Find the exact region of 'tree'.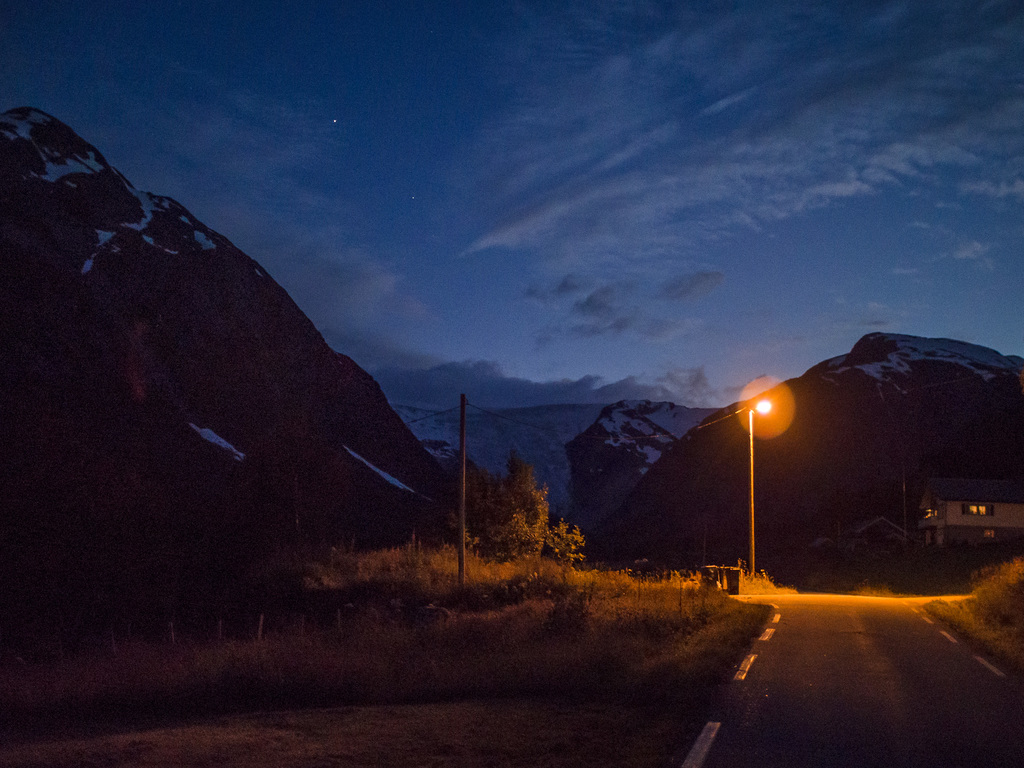
Exact region: [left=218, top=407, right=361, bottom=572].
